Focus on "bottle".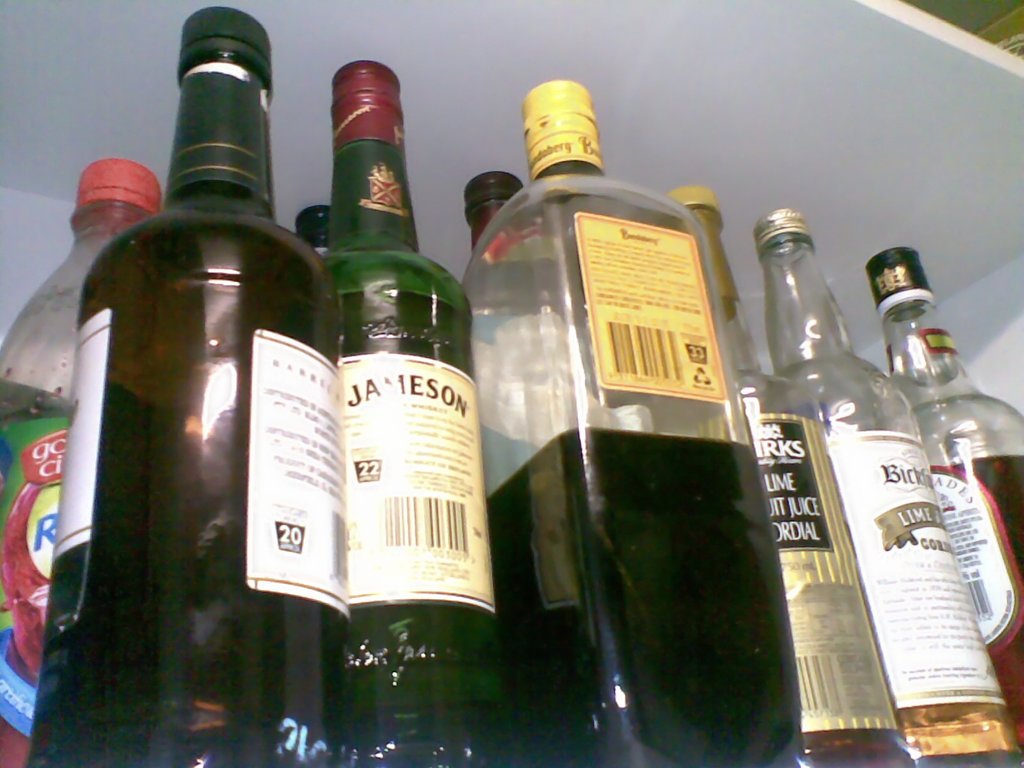
Focused at select_region(312, 59, 506, 767).
